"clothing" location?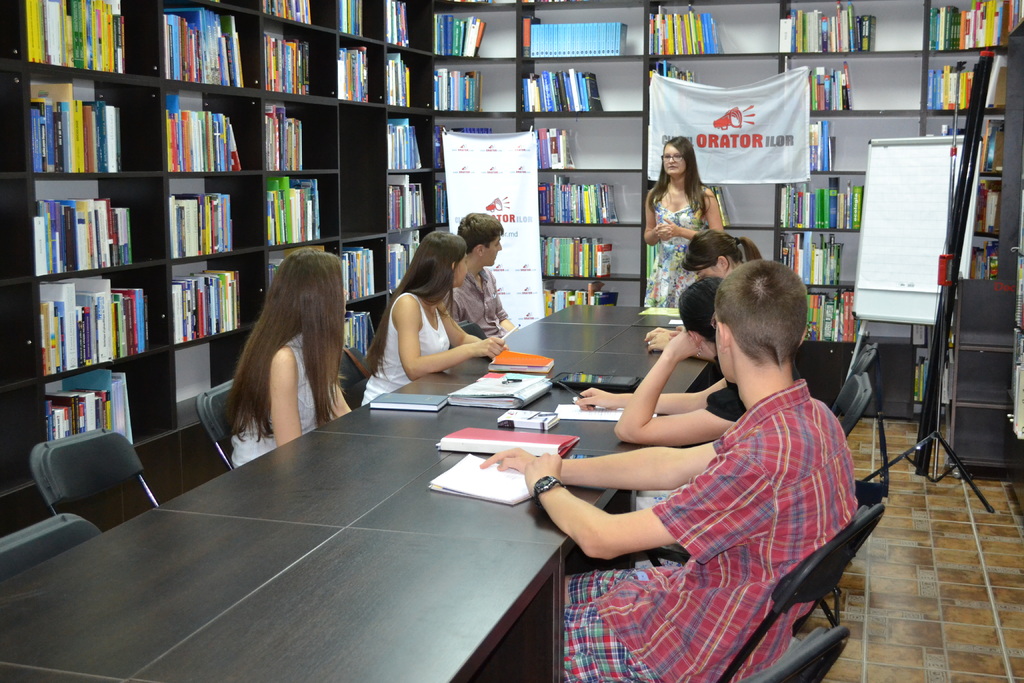
(441, 258, 504, 336)
